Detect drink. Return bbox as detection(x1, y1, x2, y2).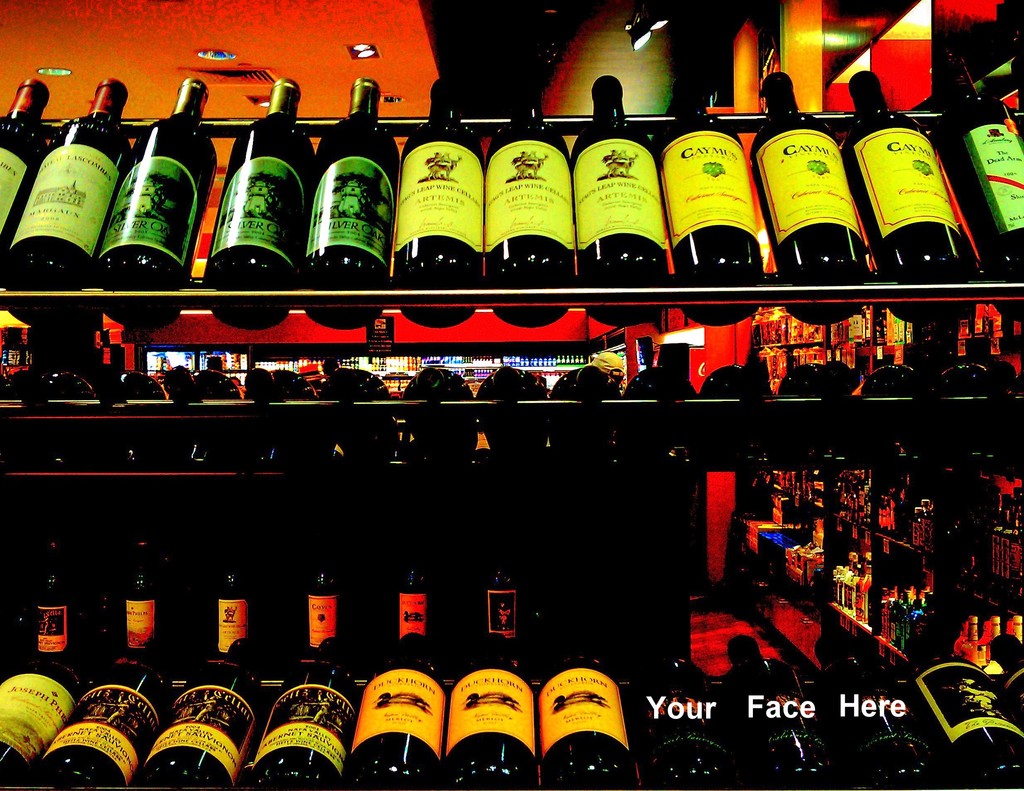
detection(777, 361, 849, 398).
